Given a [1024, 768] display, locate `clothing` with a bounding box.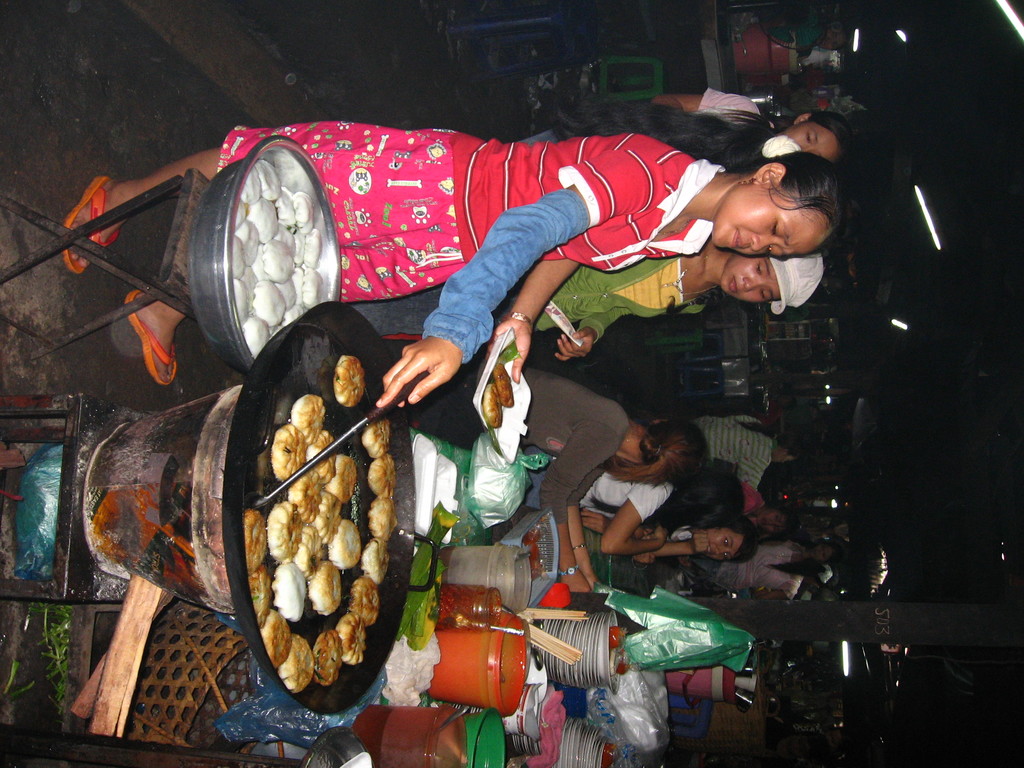
Located: 697,84,759,134.
